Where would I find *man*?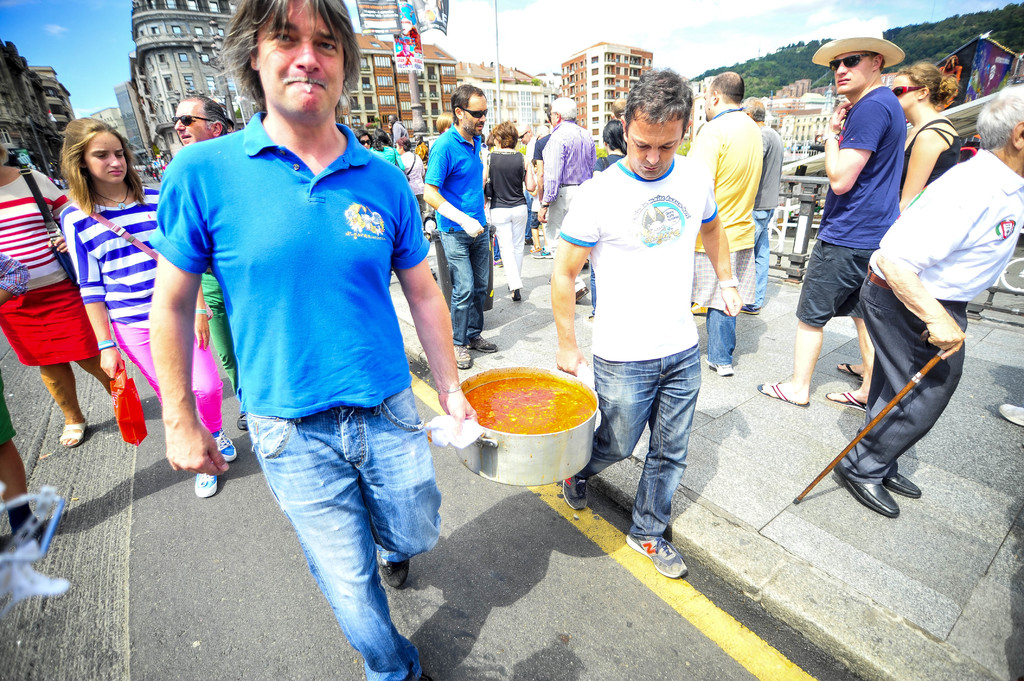
At bbox=(609, 97, 627, 121).
